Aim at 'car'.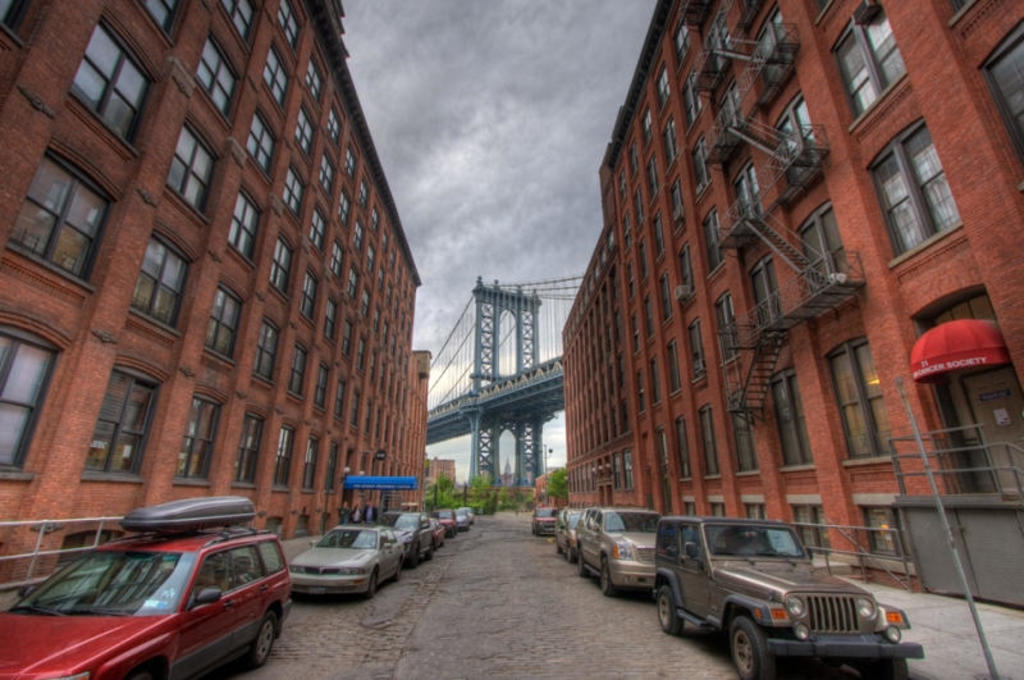
Aimed at crop(14, 511, 293, 674).
